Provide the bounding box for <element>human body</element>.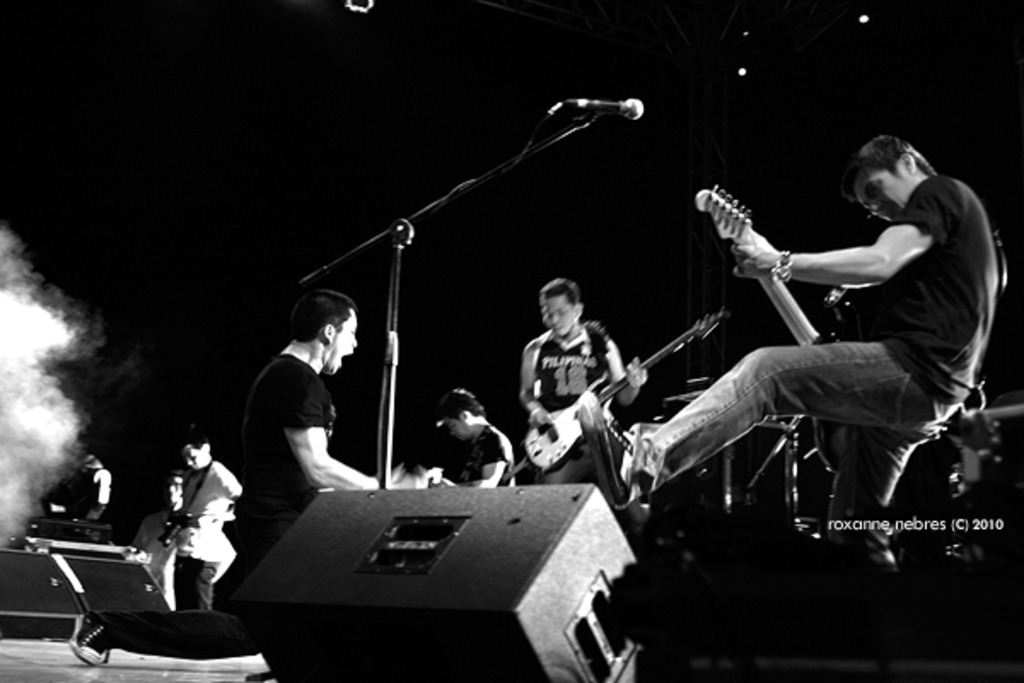
<box>229,278,398,603</box>.
